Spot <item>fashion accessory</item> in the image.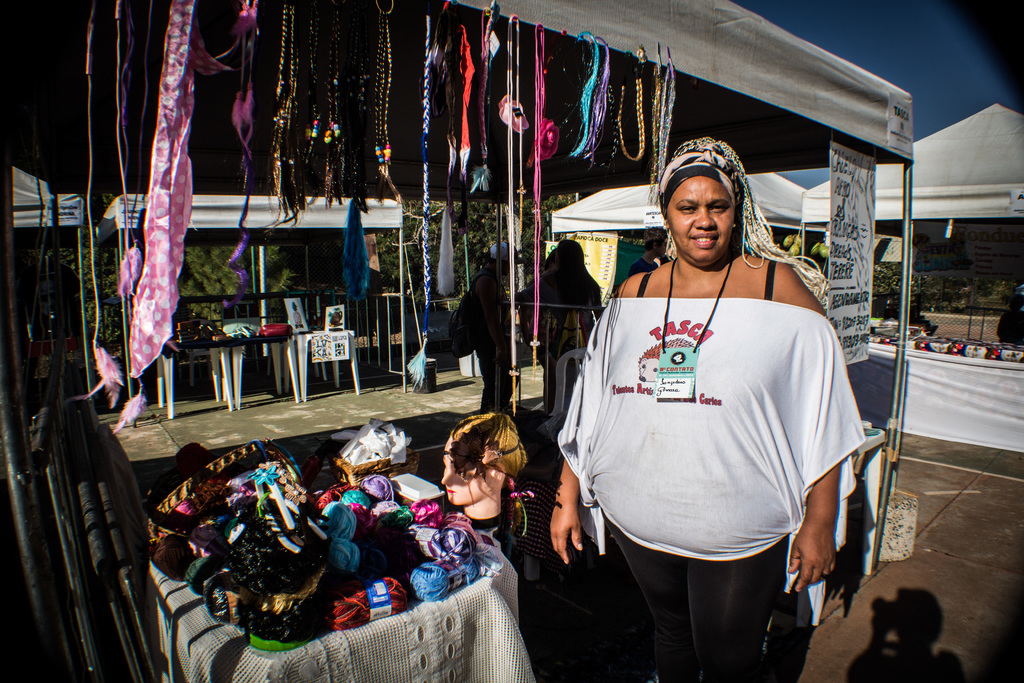
<item>fashion accessory</item> found at [x1=643, y1=250, x2=747, y2=407].
